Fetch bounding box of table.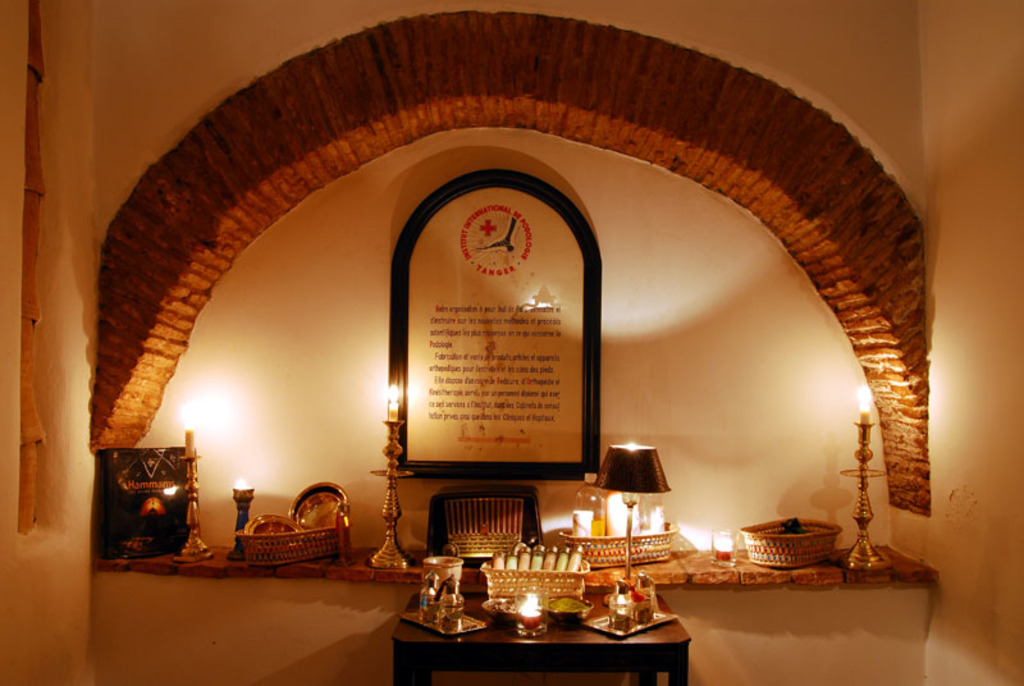
Bbox: bbox=(372, 590, 701, 685).
